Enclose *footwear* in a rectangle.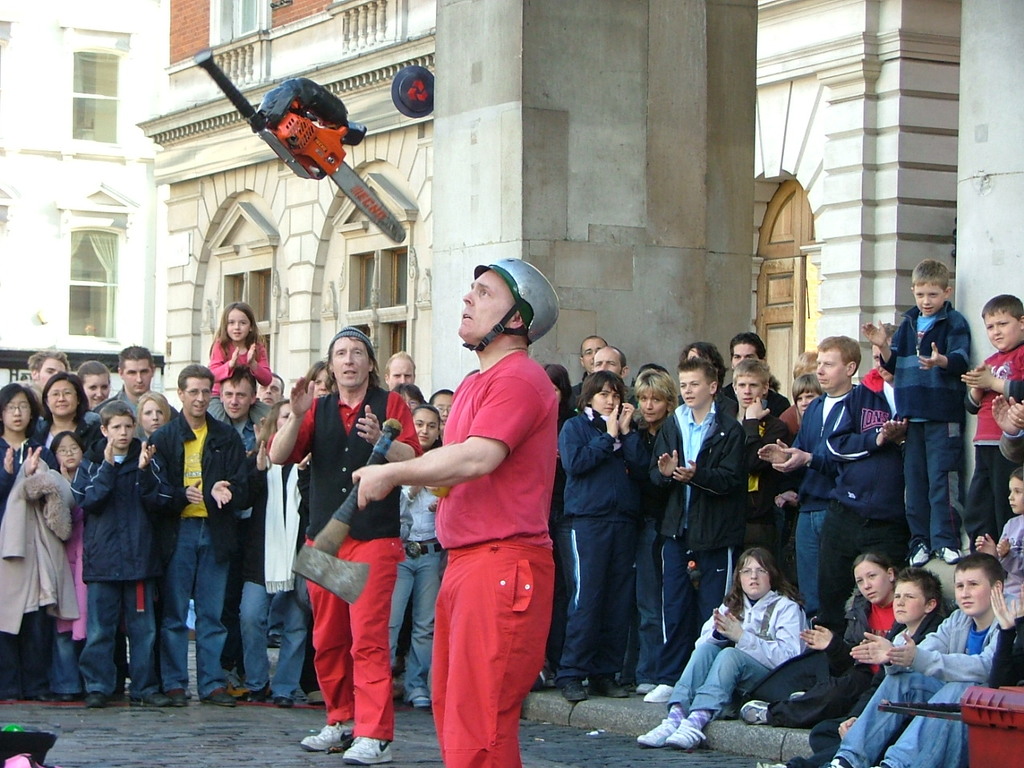
detection(646, 676, 672, 704).
